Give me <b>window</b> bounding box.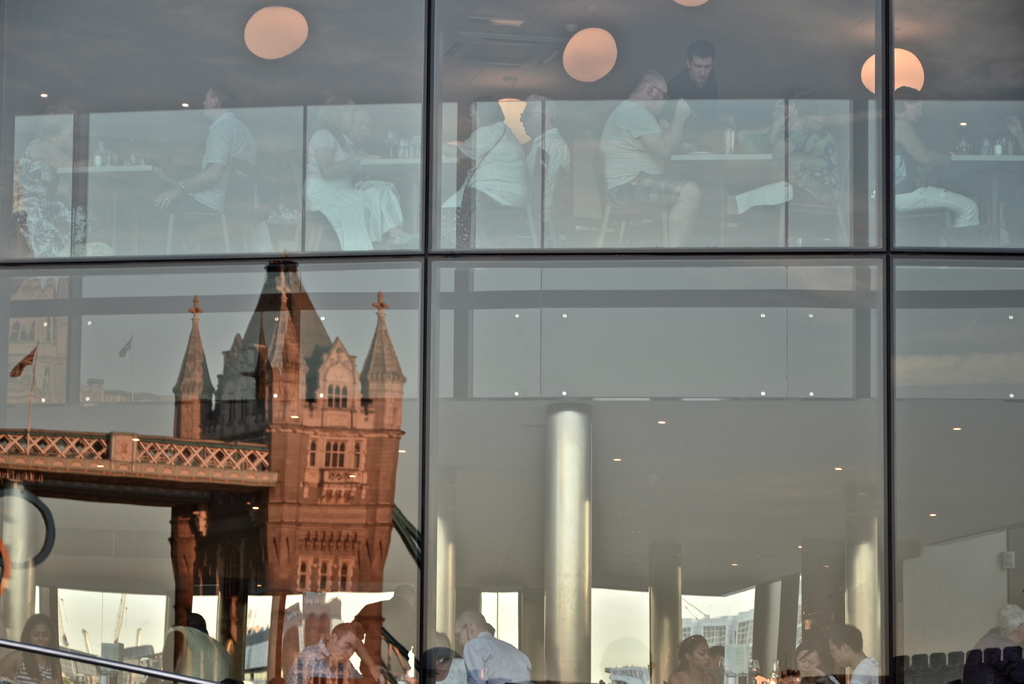
61 9 1003 669.
